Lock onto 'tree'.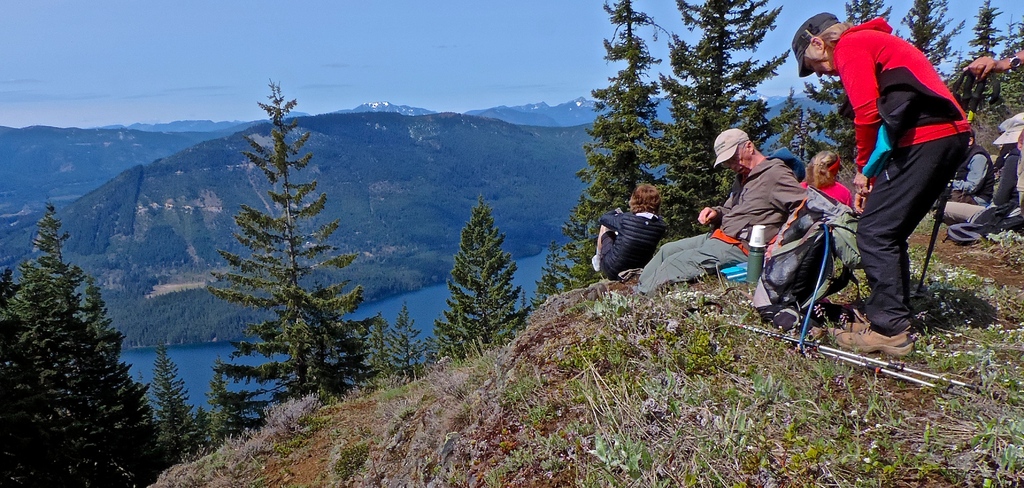
Locked: x1=778 y1=87 x2=822 y2=157.
